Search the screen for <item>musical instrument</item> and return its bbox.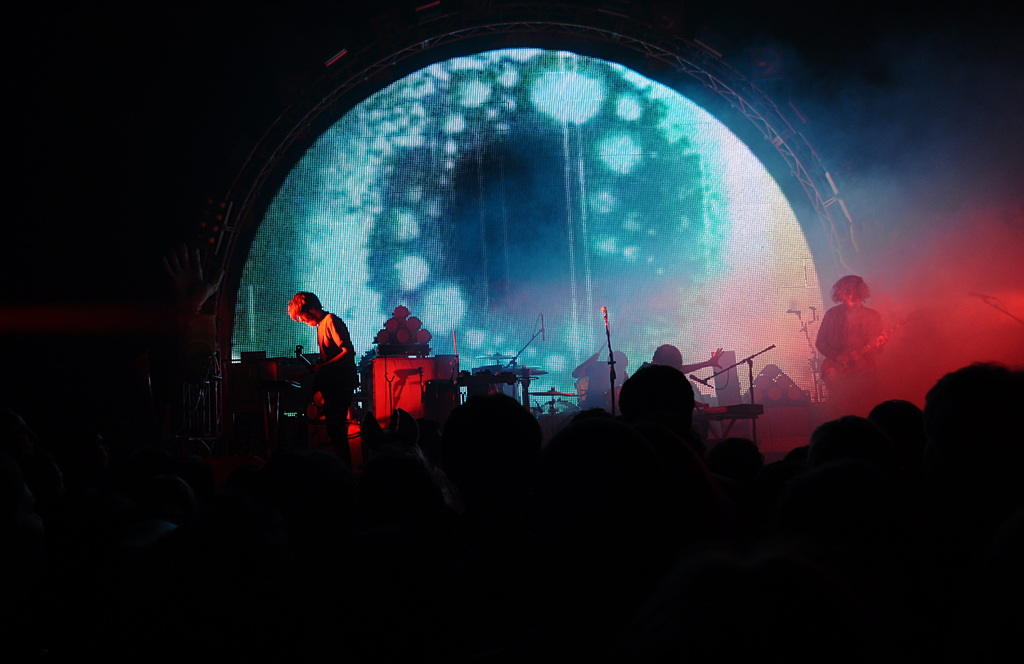
Found: (left=502, top=360, right=550, bottom=414).
